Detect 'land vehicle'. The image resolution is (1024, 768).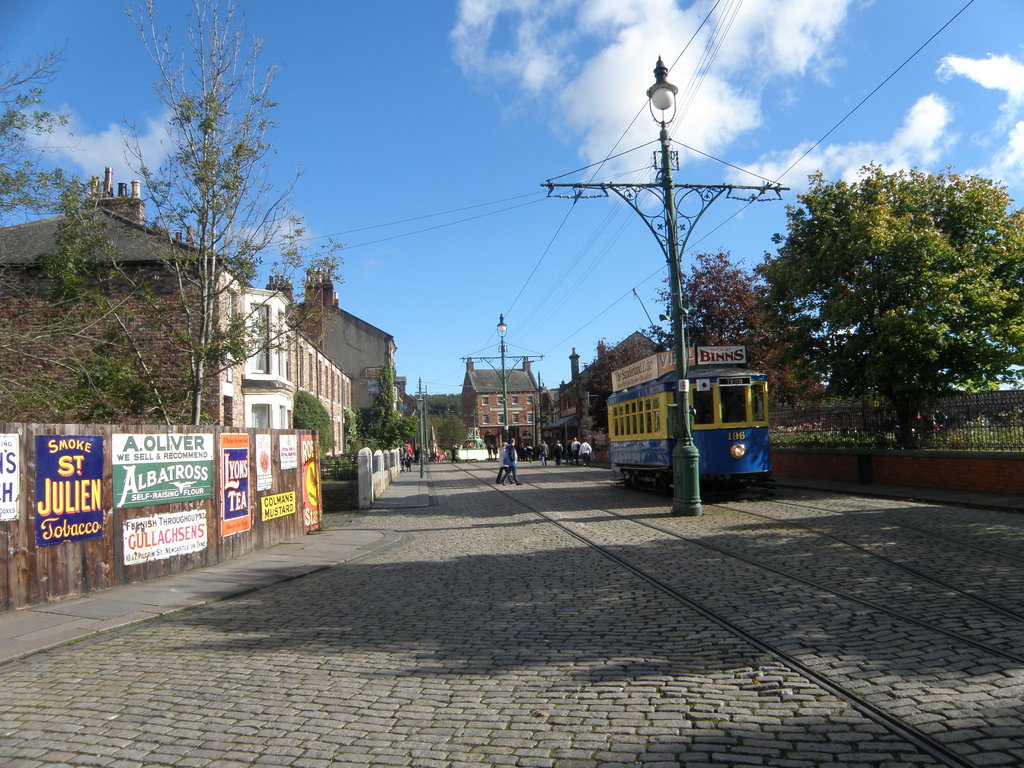
x1=604, y1=347, x2=770, y2=492.
